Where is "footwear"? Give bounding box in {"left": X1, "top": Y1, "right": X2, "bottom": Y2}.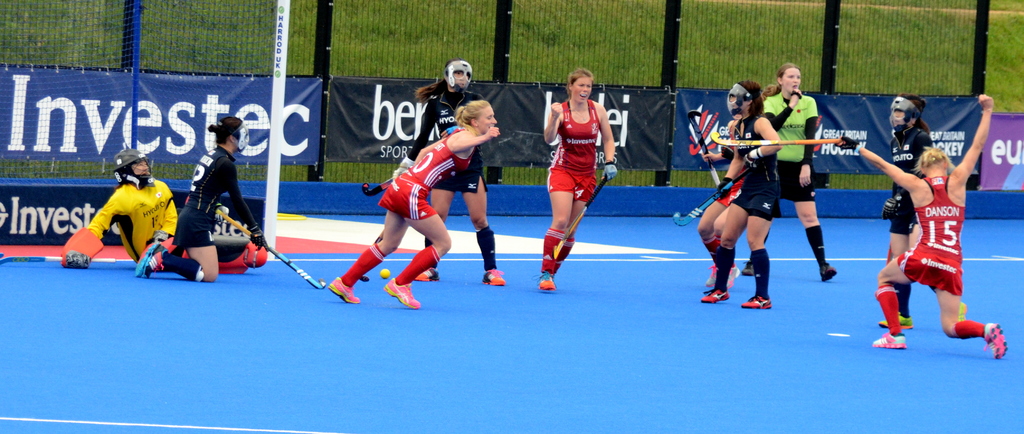
{"left": 980, "top": 321, "right": 1012, "bottom": 361}.
